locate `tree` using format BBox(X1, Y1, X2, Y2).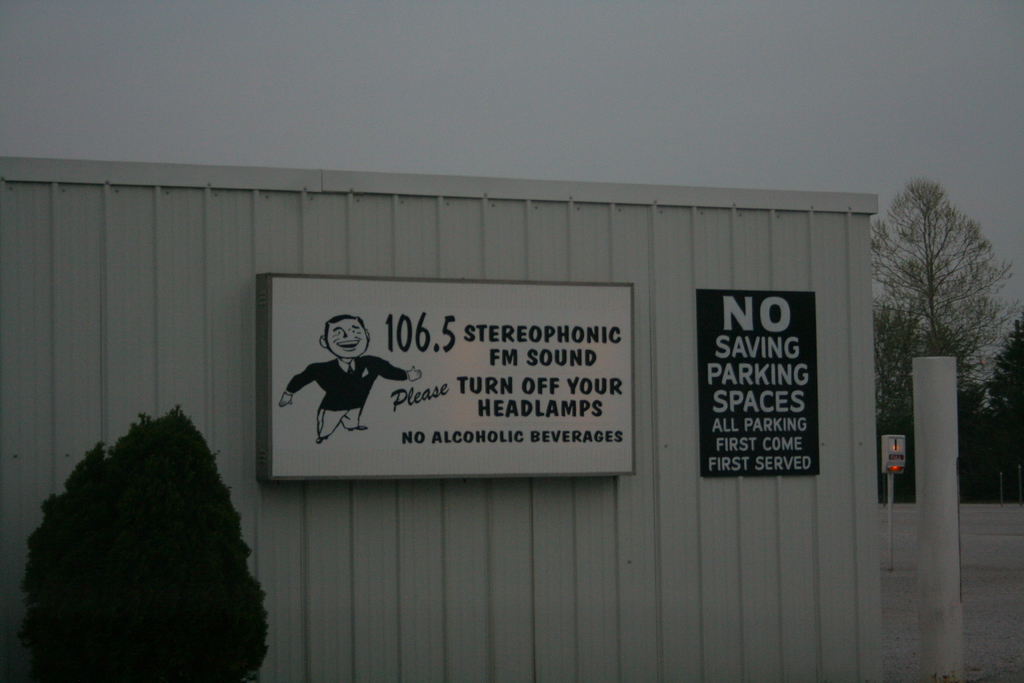
BBox(874, 309, 940, 431).
